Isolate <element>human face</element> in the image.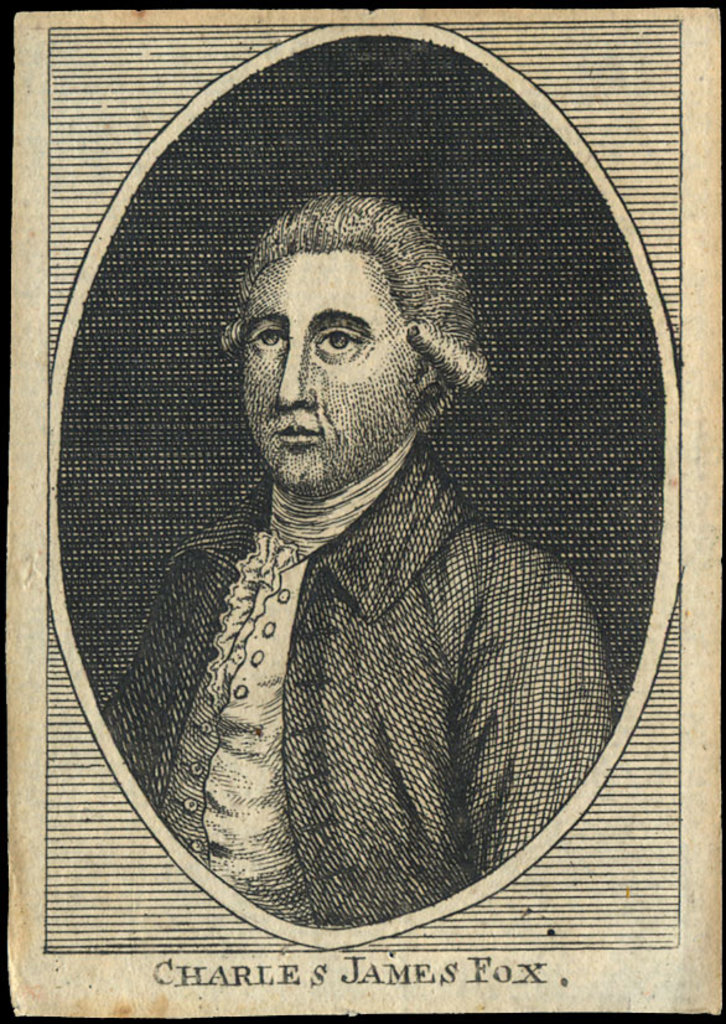
Isolated region: (235,244,409,490).
